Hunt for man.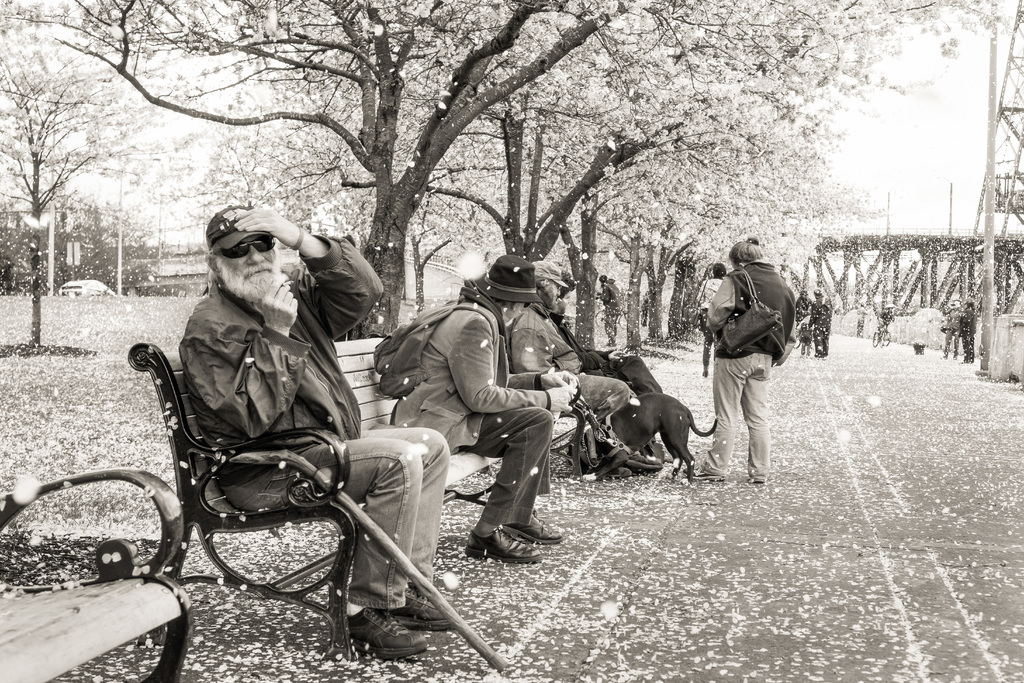
Hunted down at 392,252,579,561.
